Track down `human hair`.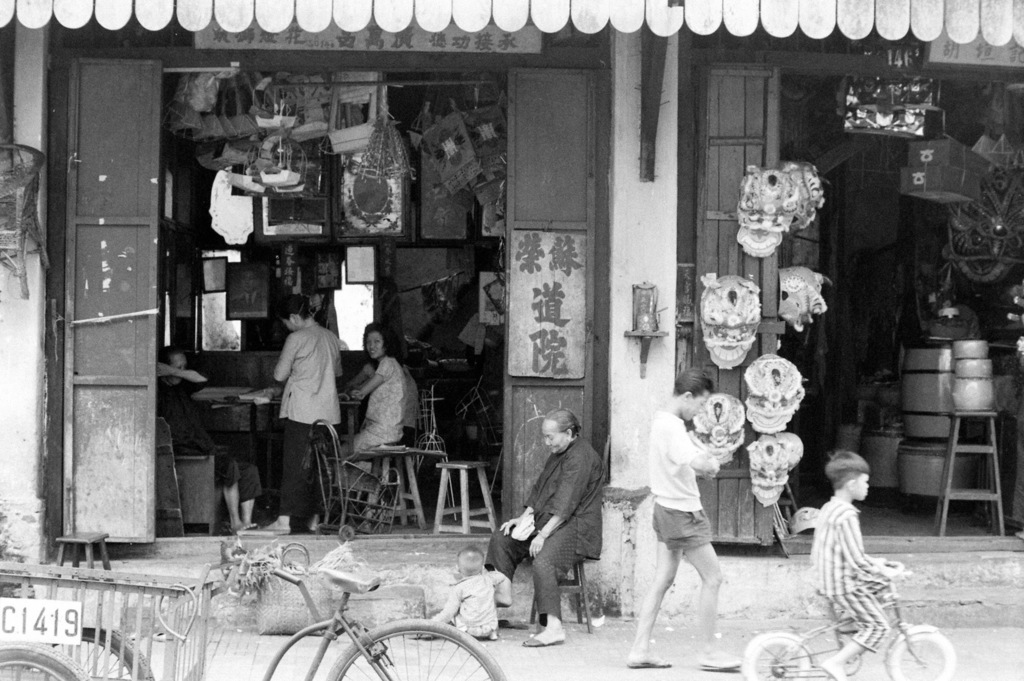
Tracked to left=543, top=409, right=583, bottom=440.
